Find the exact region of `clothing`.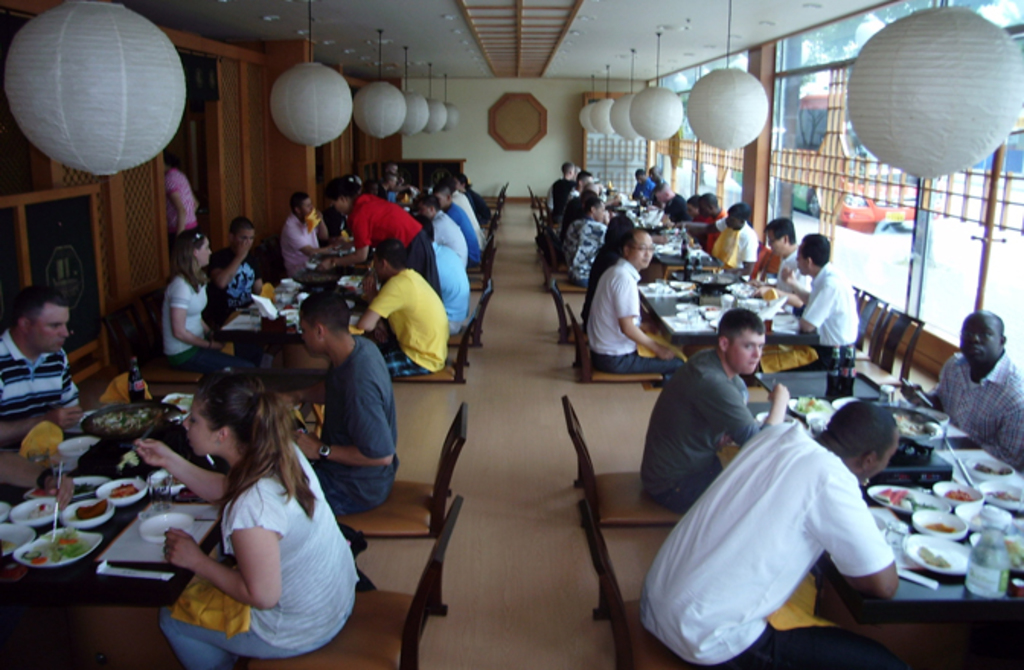
Exact region: (left=922, top=347, right=1022, bottom=471).
